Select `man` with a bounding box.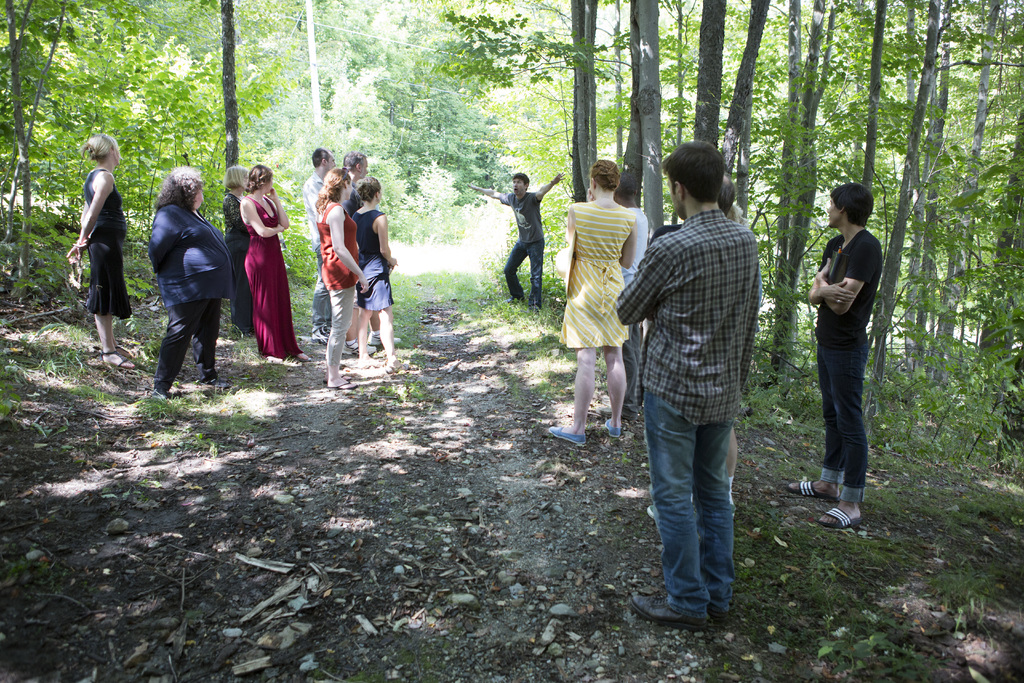
[left=349, top=151, right=370, bottom=191].
